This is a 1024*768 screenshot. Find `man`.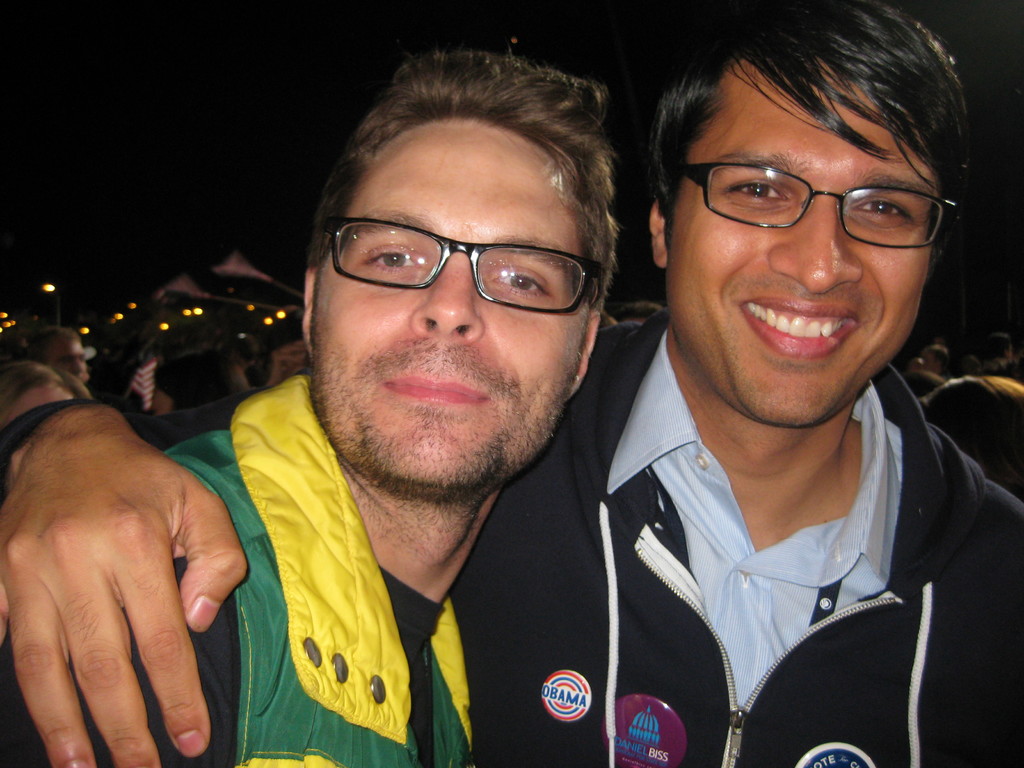
Bounding box: left=0, top=0, right=1023, bottom=767.
